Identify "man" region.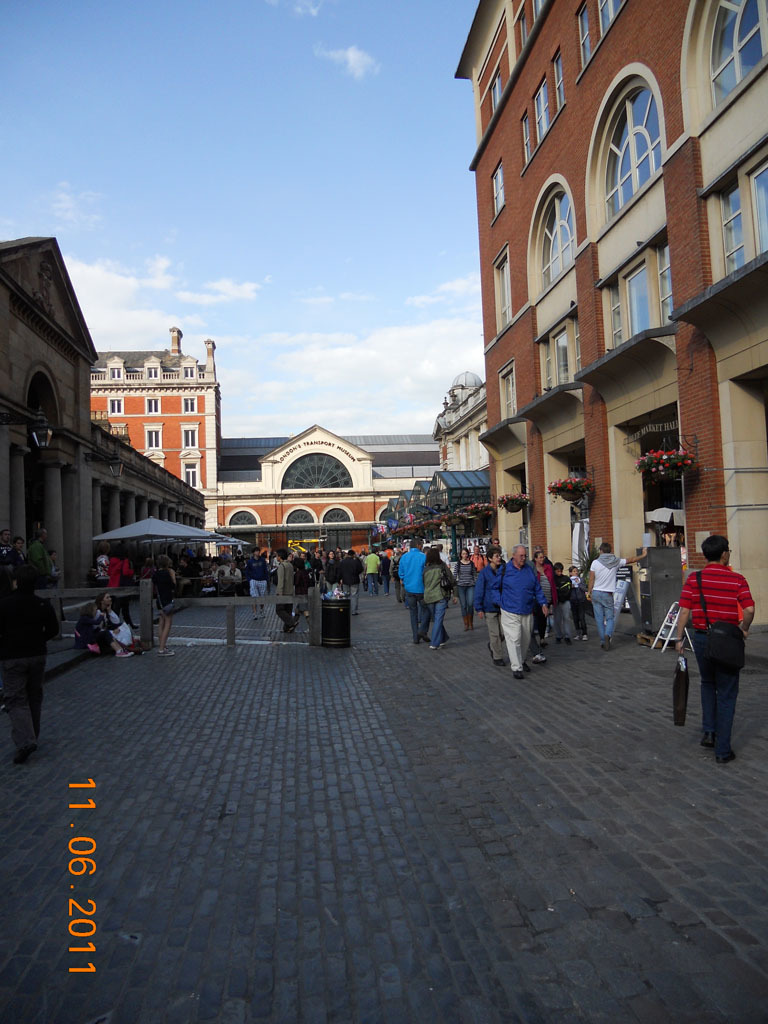
Region: 590/541/648/651.
